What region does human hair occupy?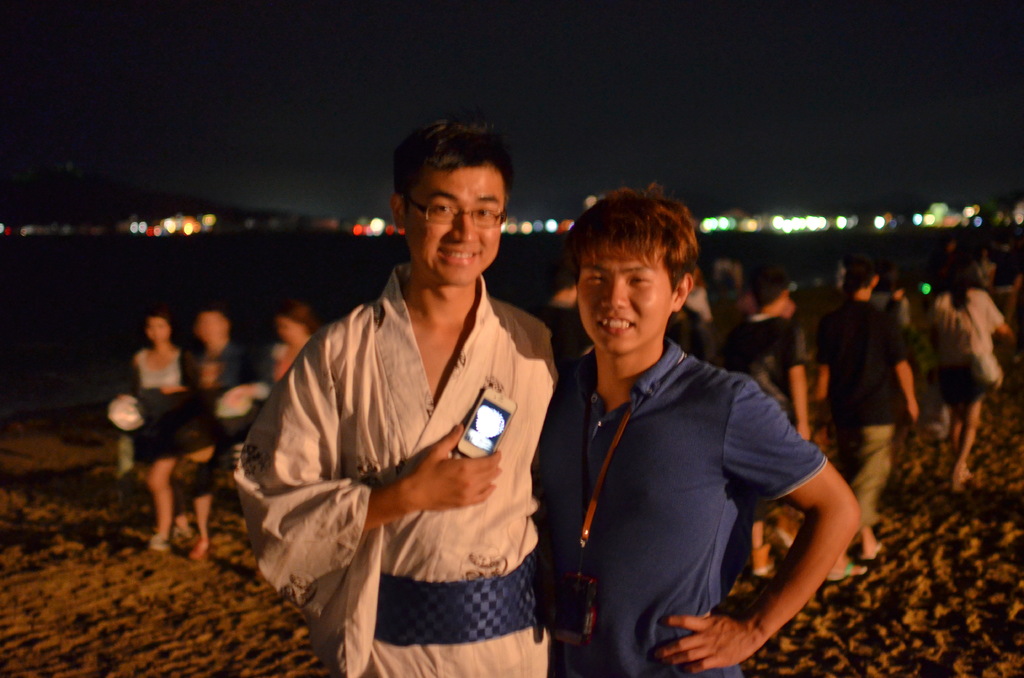
746/261/789/305.
